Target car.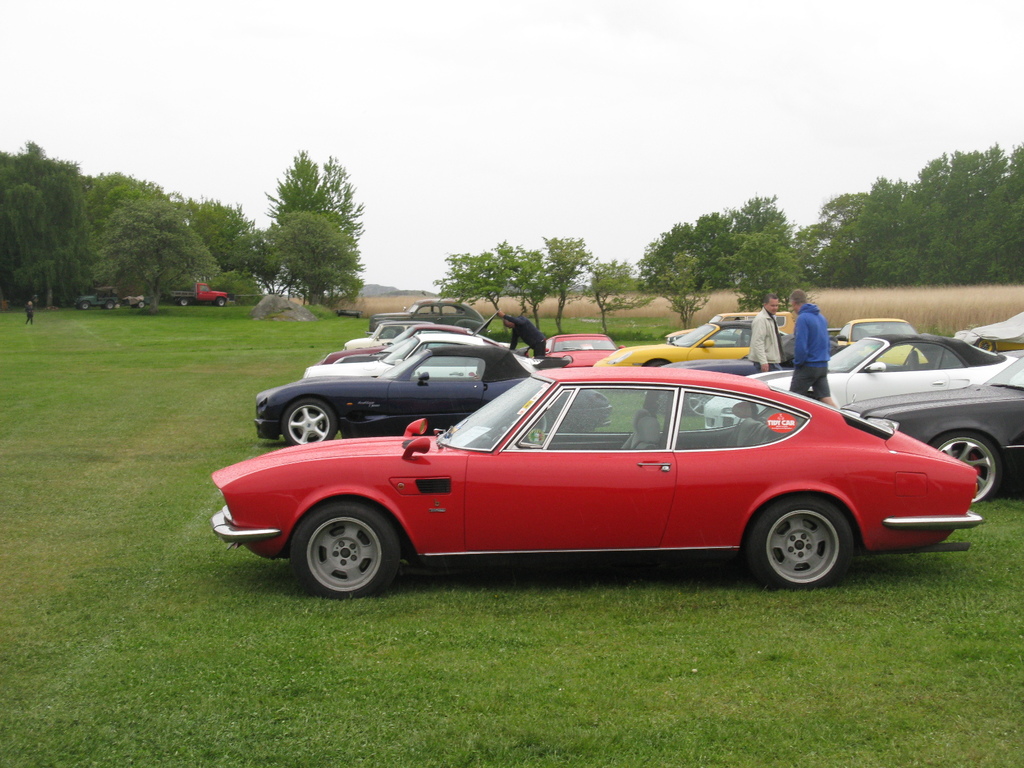
Target region: 662, 331, 836, 374.
